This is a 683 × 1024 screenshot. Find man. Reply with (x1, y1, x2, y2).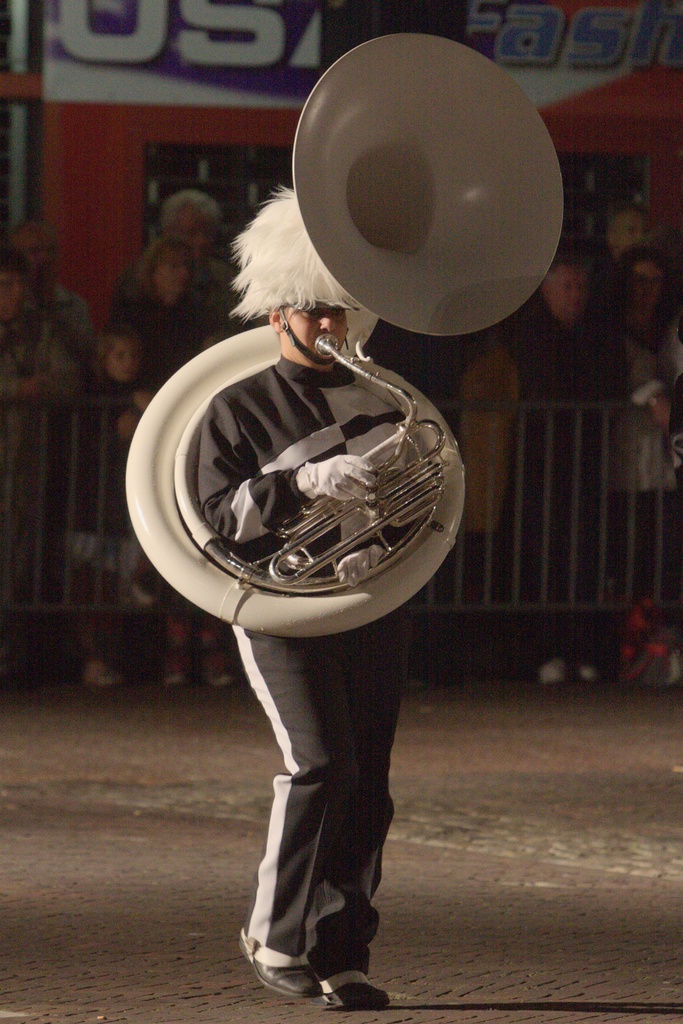
(195, 188, 416, 1009).
